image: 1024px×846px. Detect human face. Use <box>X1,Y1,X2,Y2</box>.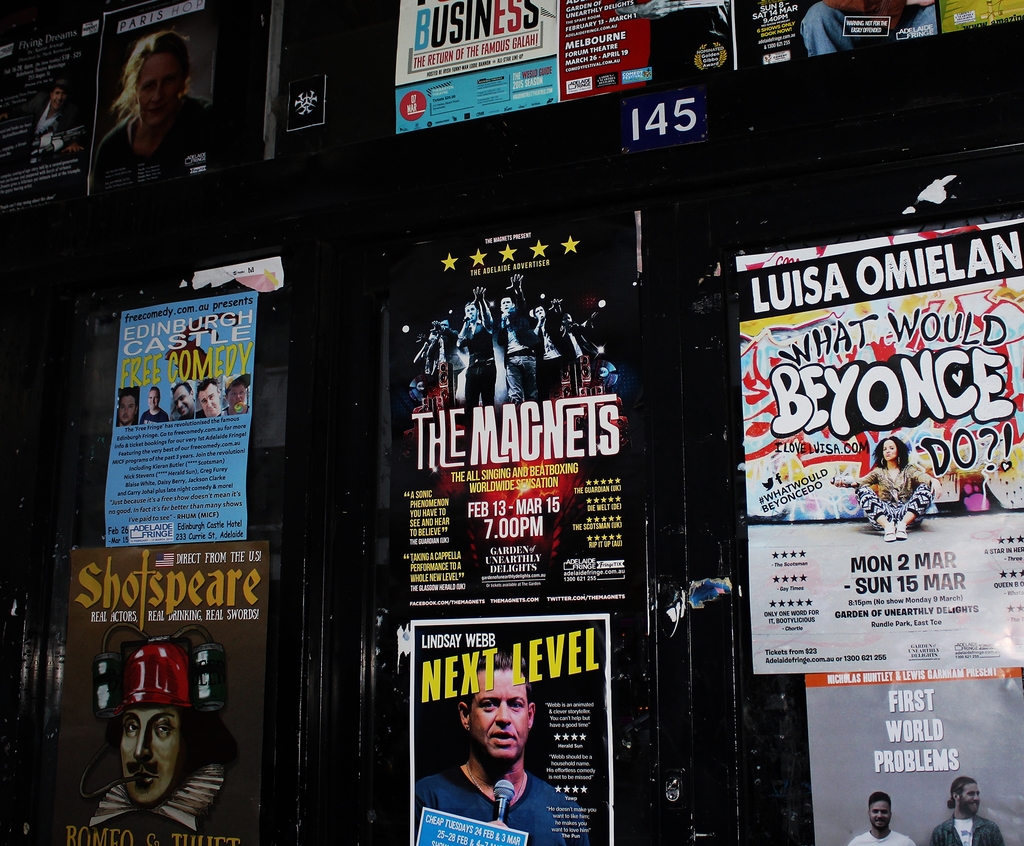
<box>198,382,223,419</box>.
